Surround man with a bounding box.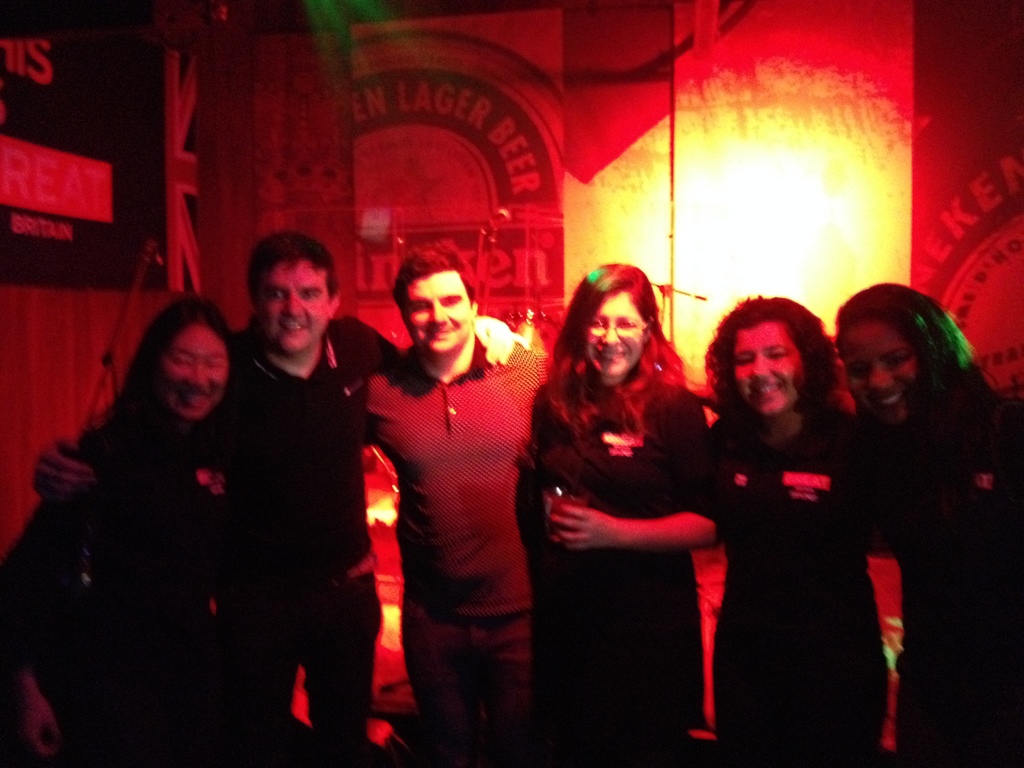
pyautogui.locateOnScreen(35, 232, 520, 763).
